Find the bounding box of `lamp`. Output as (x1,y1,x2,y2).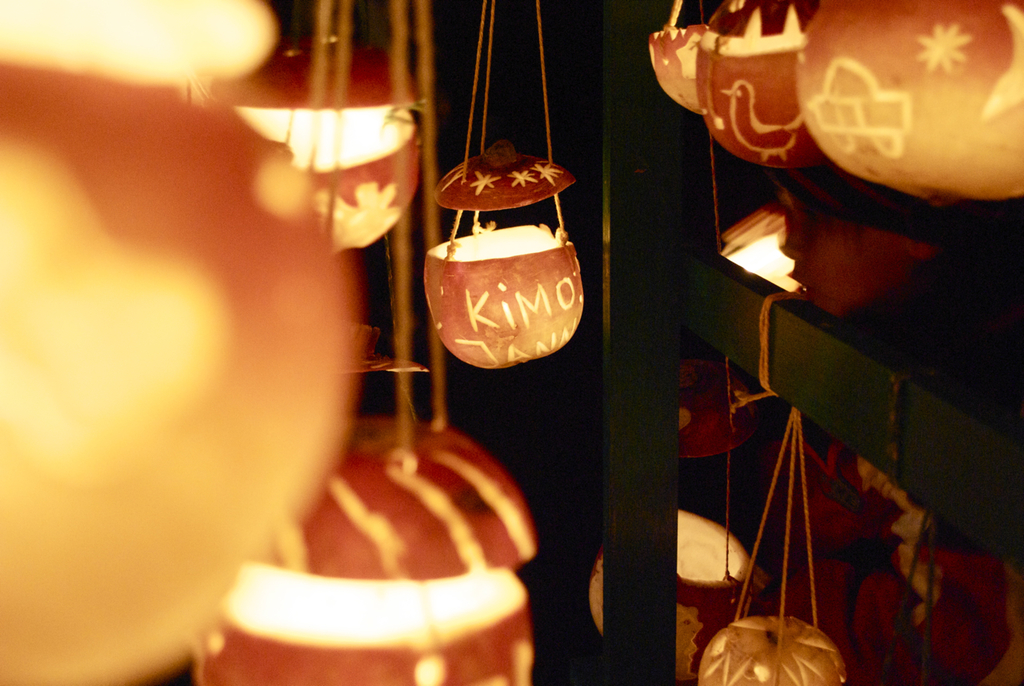
(590,360,766,685).
